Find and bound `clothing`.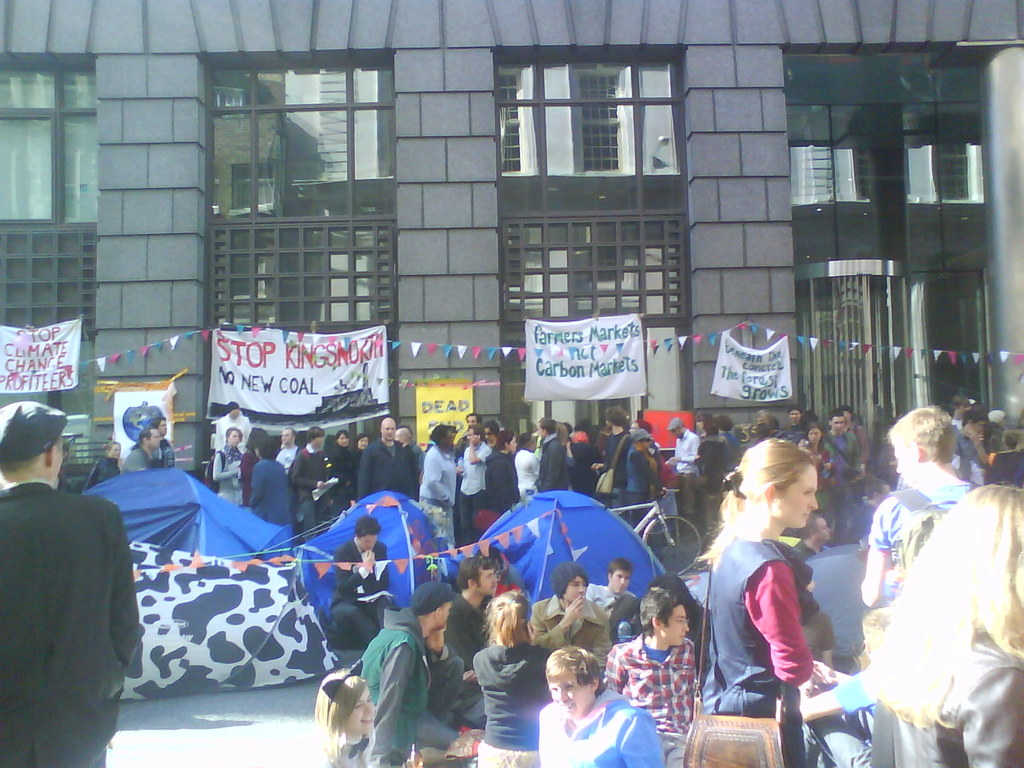
Bound: left=460, top=443, right=490, bottom=546.
